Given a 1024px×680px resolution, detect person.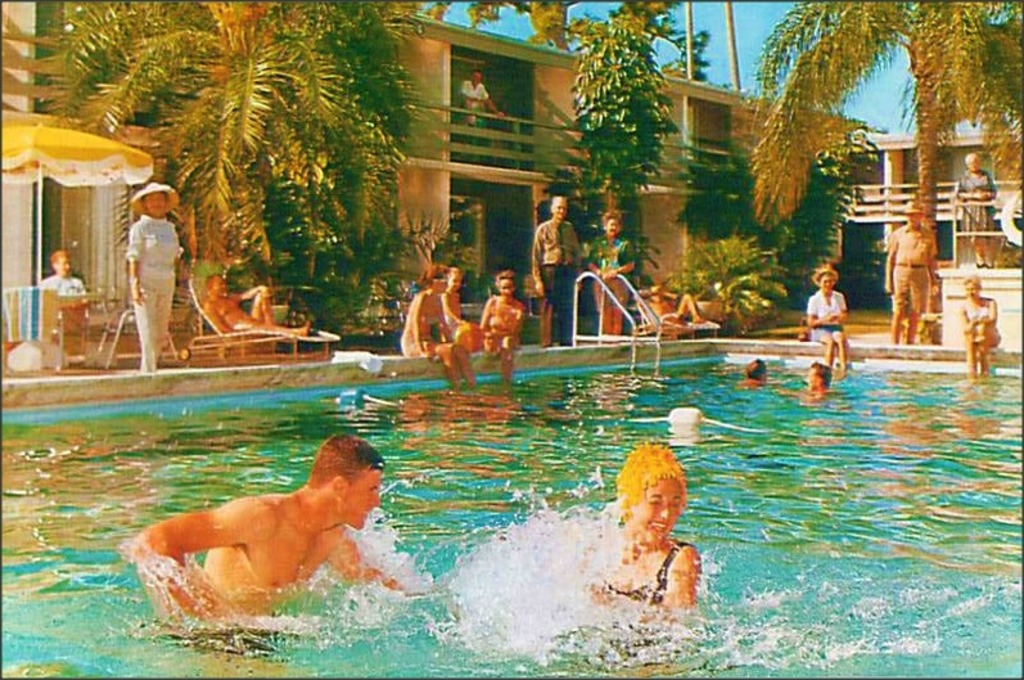
Rect(951, 149, 993, 270).
